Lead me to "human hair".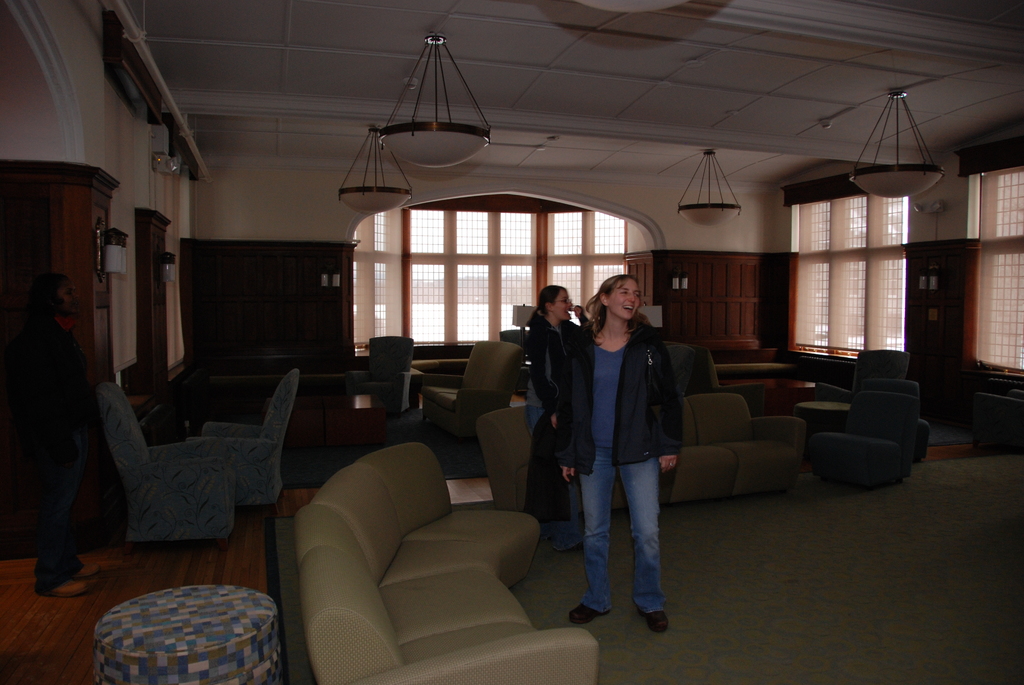
Lead to bbox=(575, 267, 653, 344).
